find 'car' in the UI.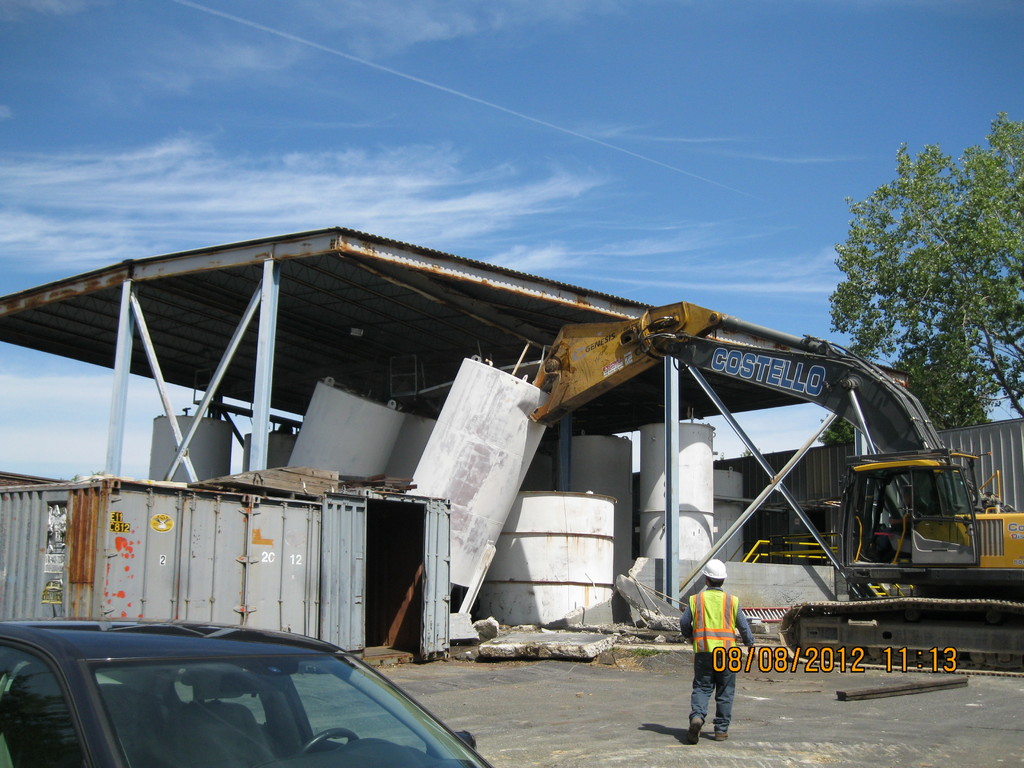
UI element at bbox(6, 607, 499, 767).
